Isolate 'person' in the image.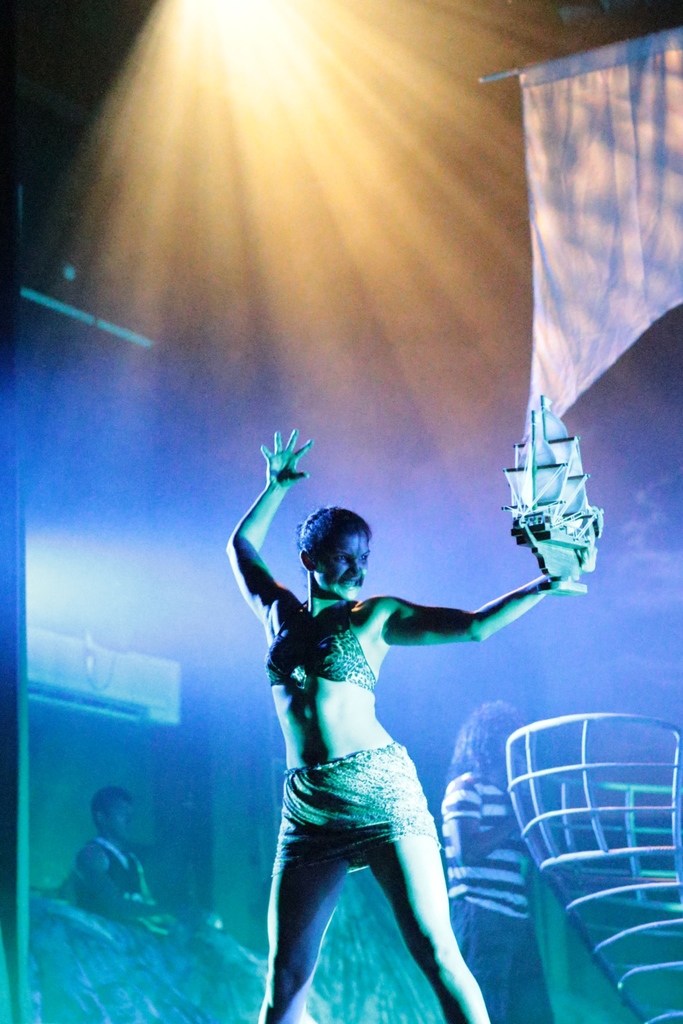
Isolated region: {"x1": 217, "y1": 454, "x2": 539, "y2": 1011}.
